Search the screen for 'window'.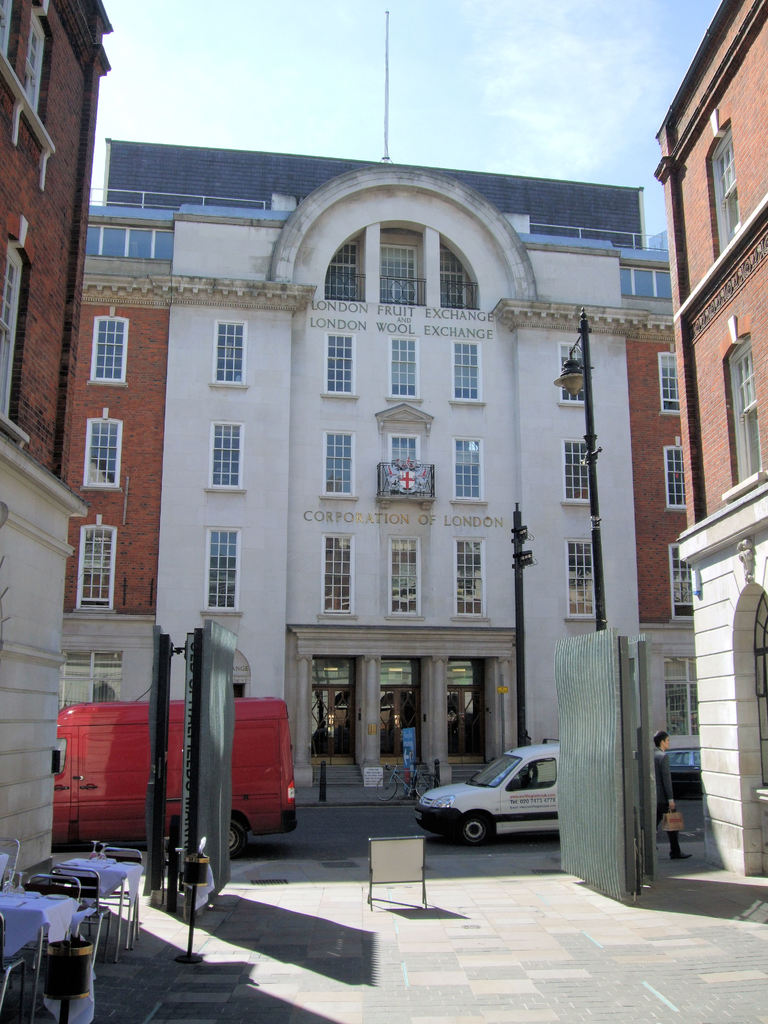
Found at 667/545/694/627.
